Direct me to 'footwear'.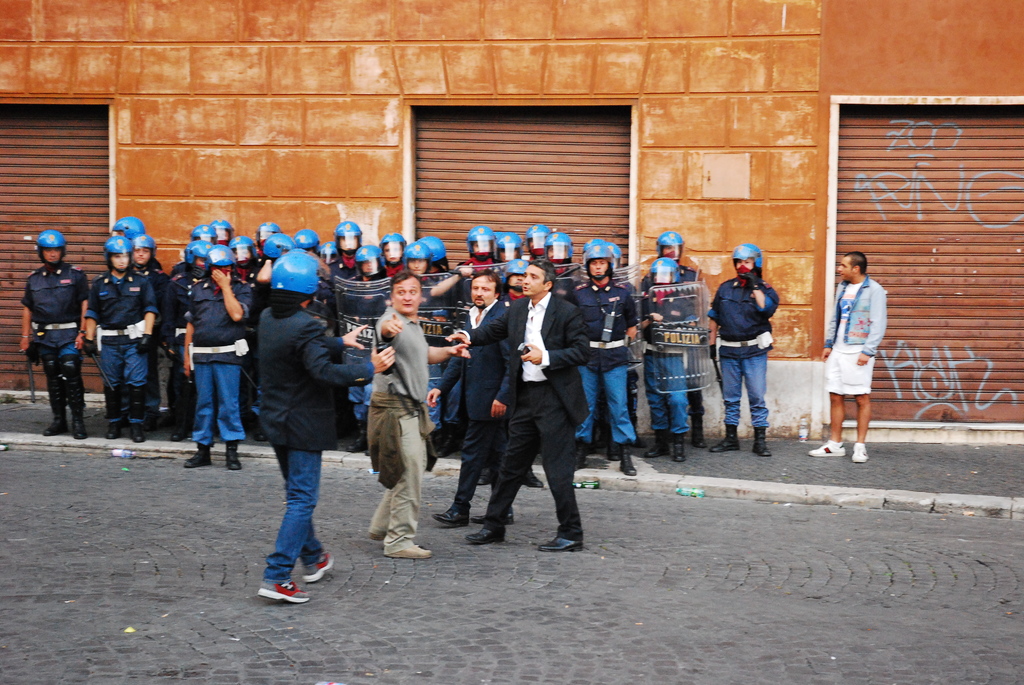
Direction: [609,442,620,461].
